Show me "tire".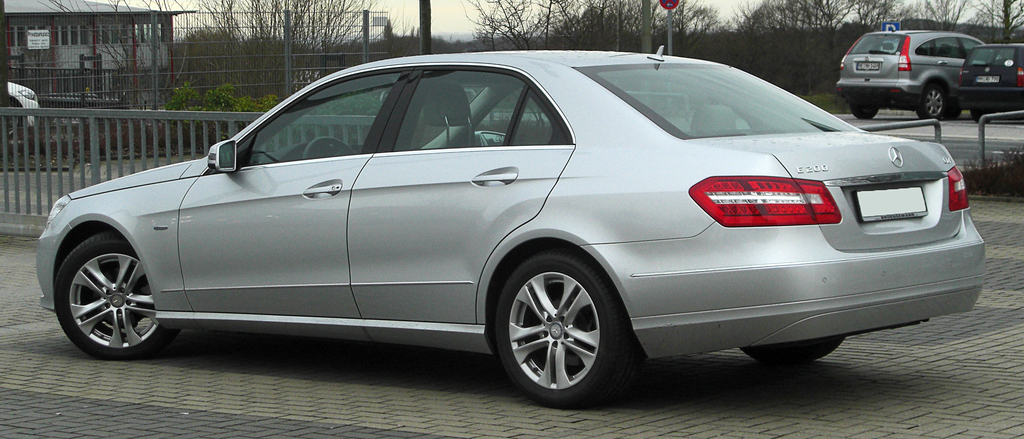
"tire" is here: 851/106/879/120.
